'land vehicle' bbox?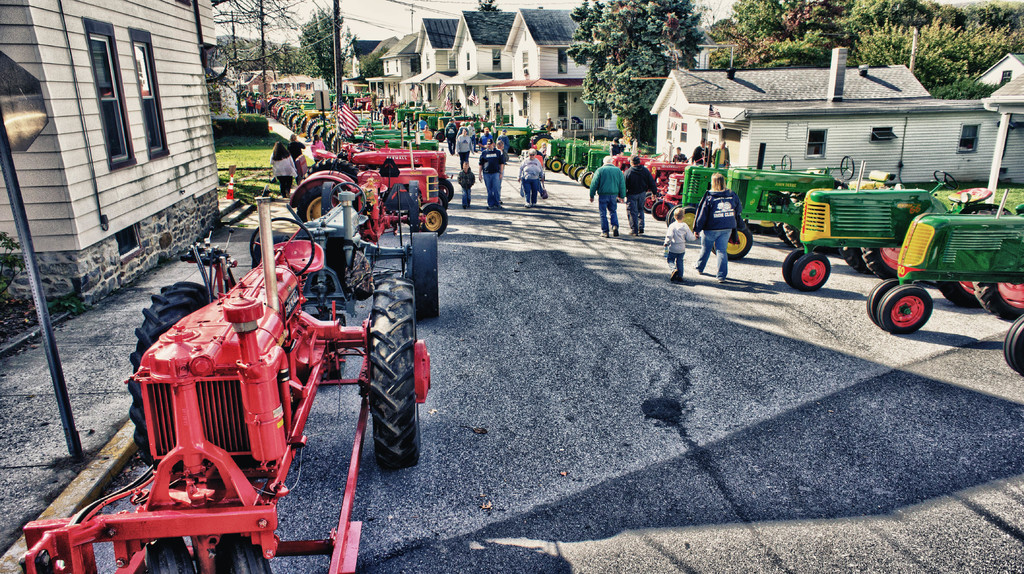
650,176,684,225
